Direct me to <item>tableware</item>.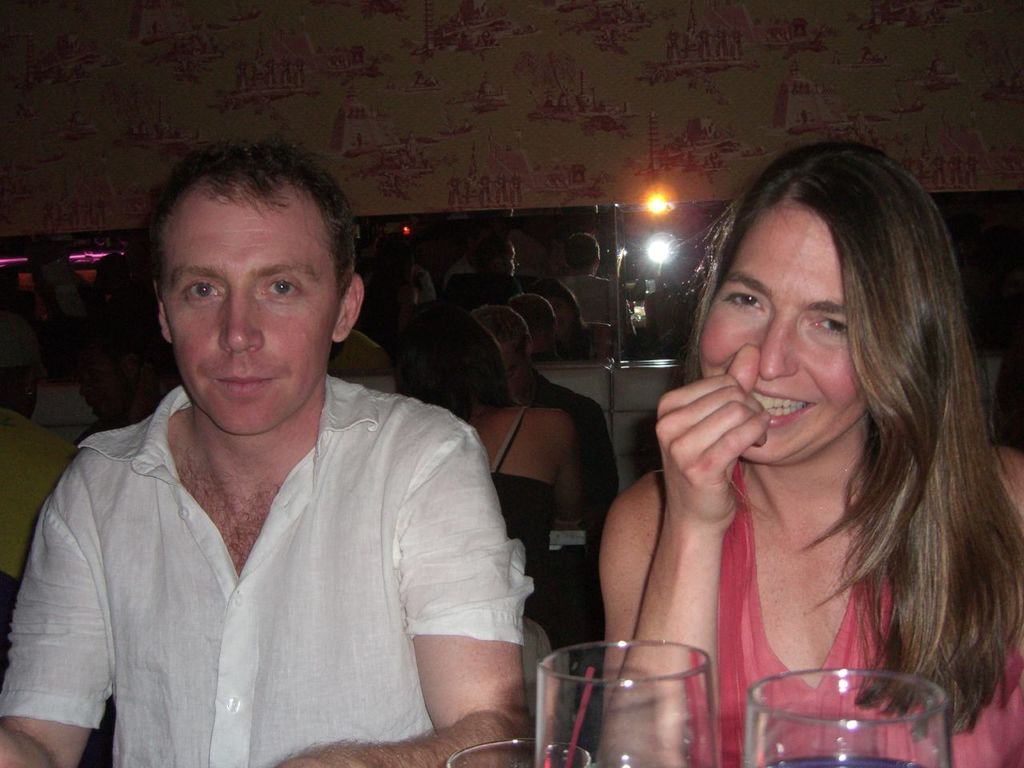
Direction: crop(746, 661, 955, 767).
